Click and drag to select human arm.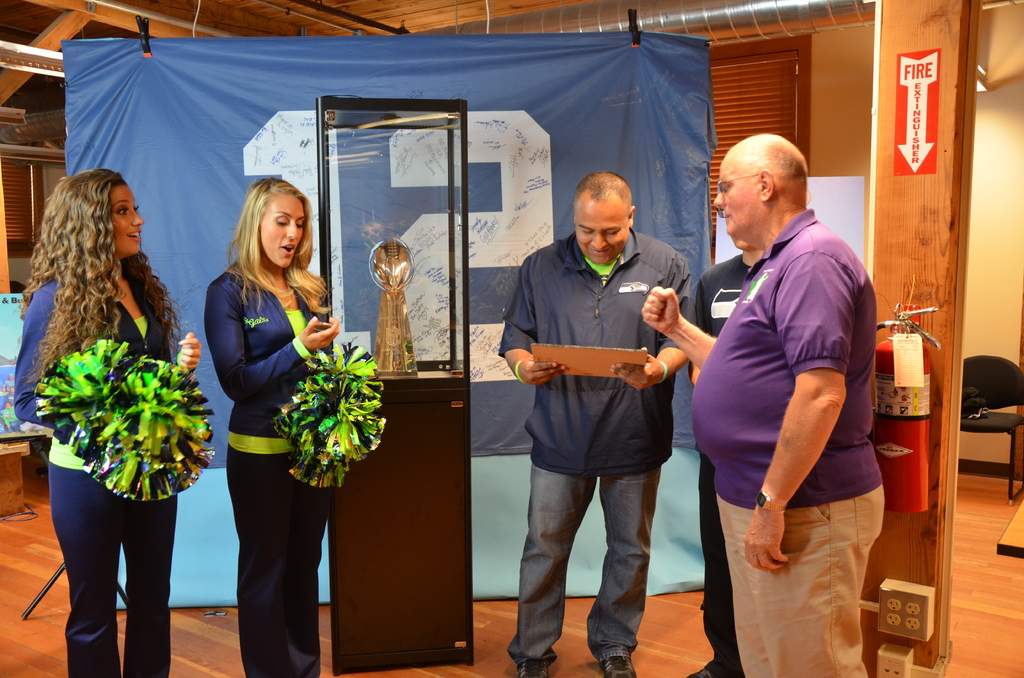
Selection: select_region(17, 301, 66, 428).
